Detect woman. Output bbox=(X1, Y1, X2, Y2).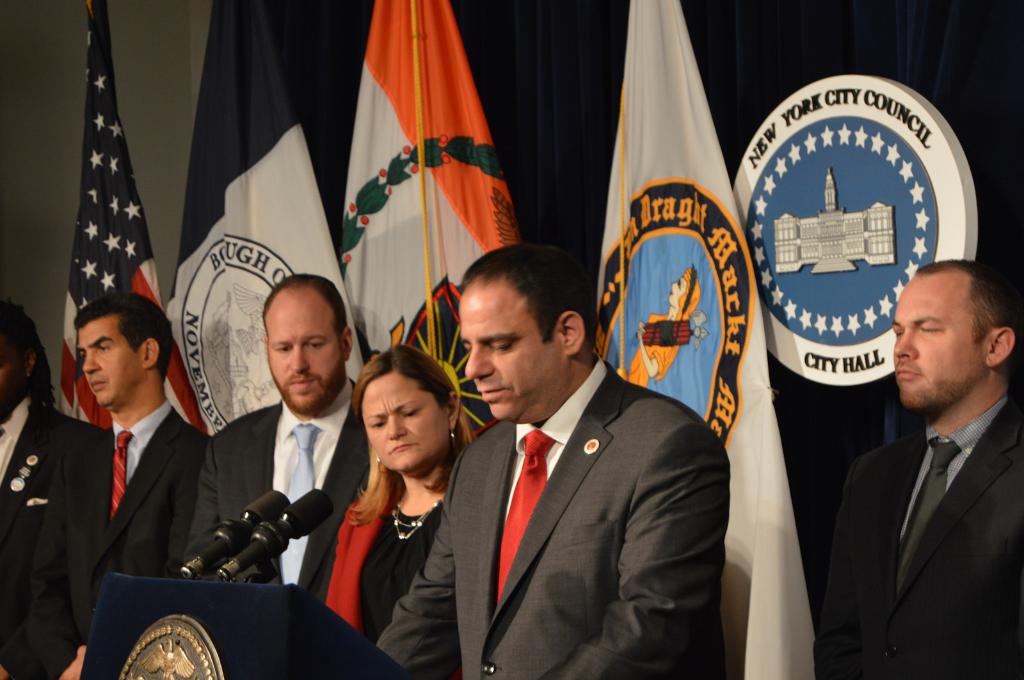
bbox=(323, 342, 481, 670).
